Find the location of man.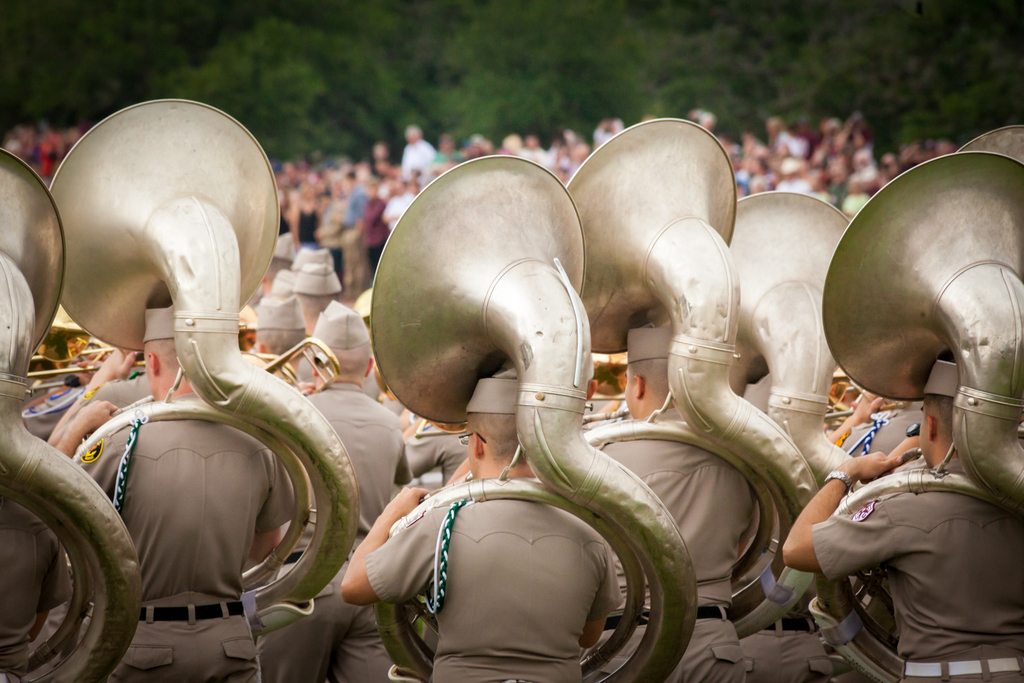
Location: box=[403, 126, 437, 189].
